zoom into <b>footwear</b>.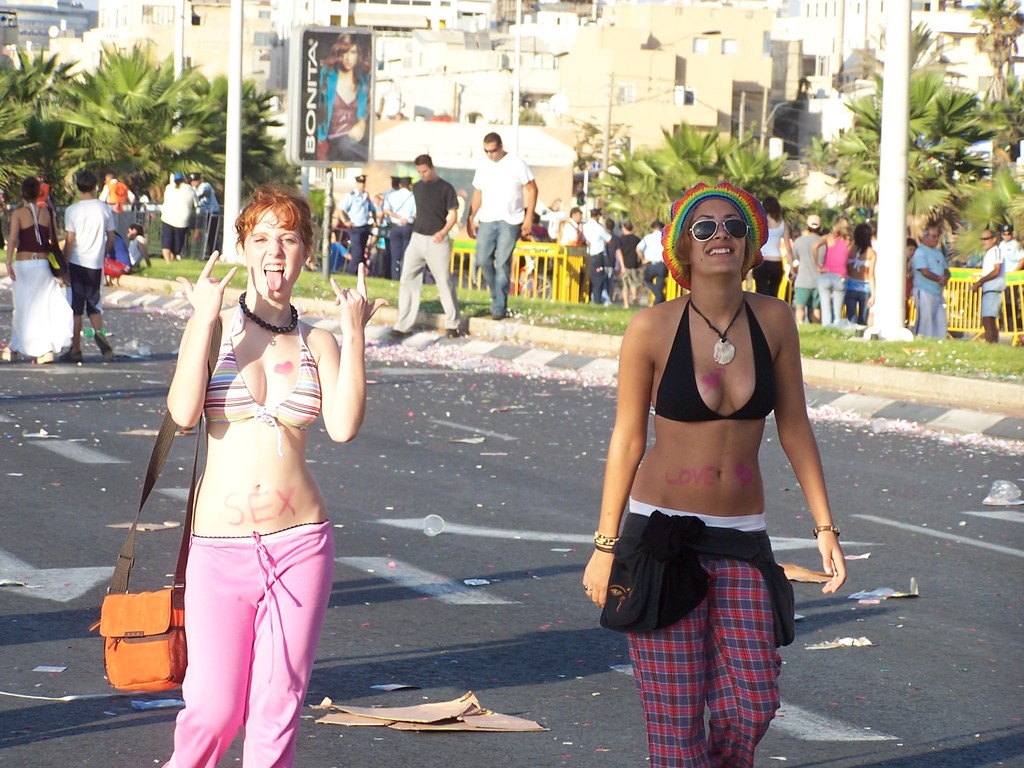
Zoom target: bbox=[390, 328, 415, 342].
